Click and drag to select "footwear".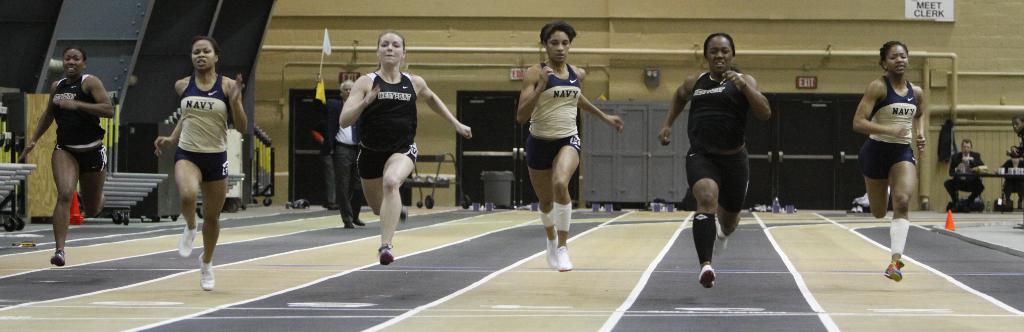
Selection: {"left": 49, "top": 247, "right": 64, "bottom": 268}.
